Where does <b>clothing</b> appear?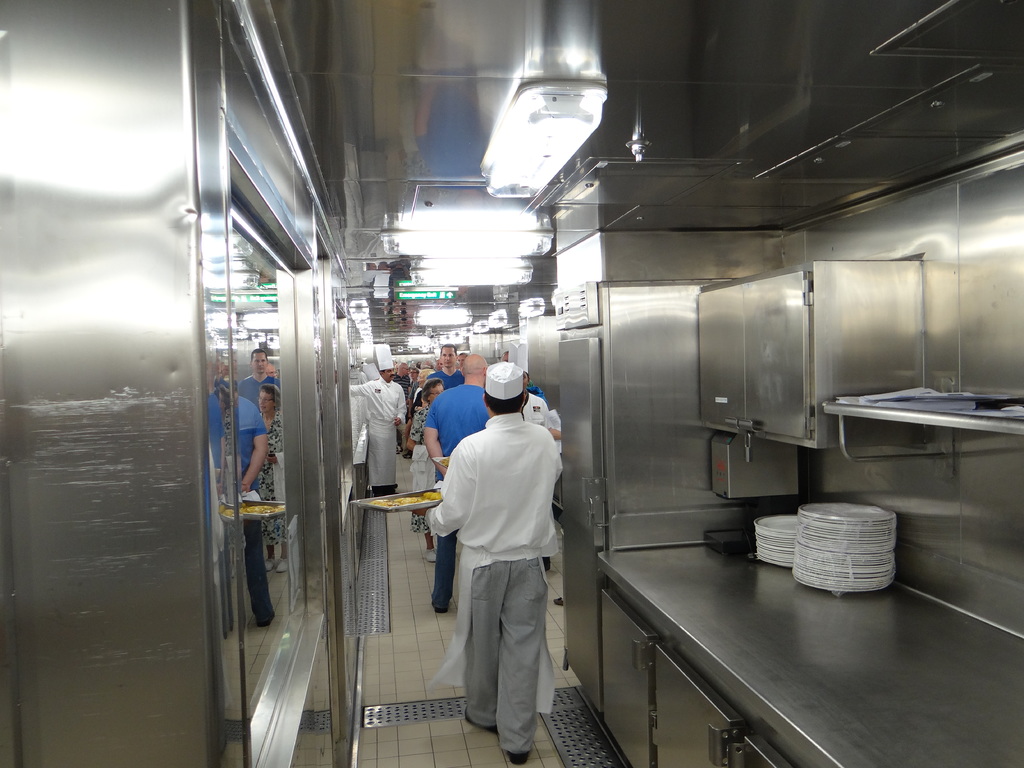
Appears at 426:372:470:390.
